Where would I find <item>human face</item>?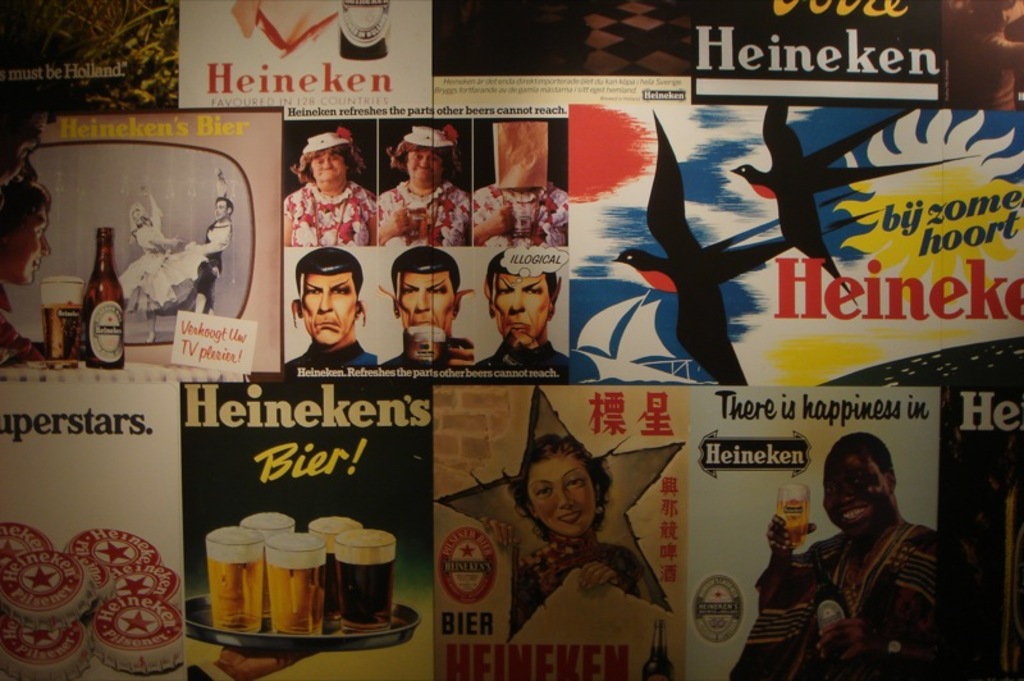
At {"x1": 297, "y1": 269, "x2": 358, "y2": 348}.
